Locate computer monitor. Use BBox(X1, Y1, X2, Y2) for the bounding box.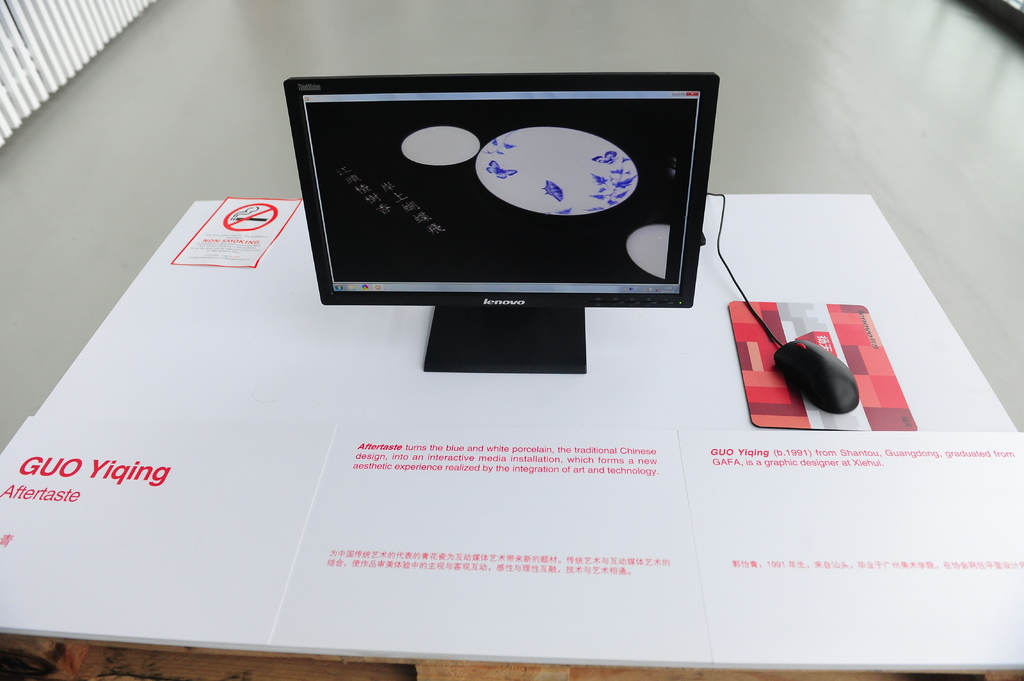
BBox(299, 74, 711, 349).
